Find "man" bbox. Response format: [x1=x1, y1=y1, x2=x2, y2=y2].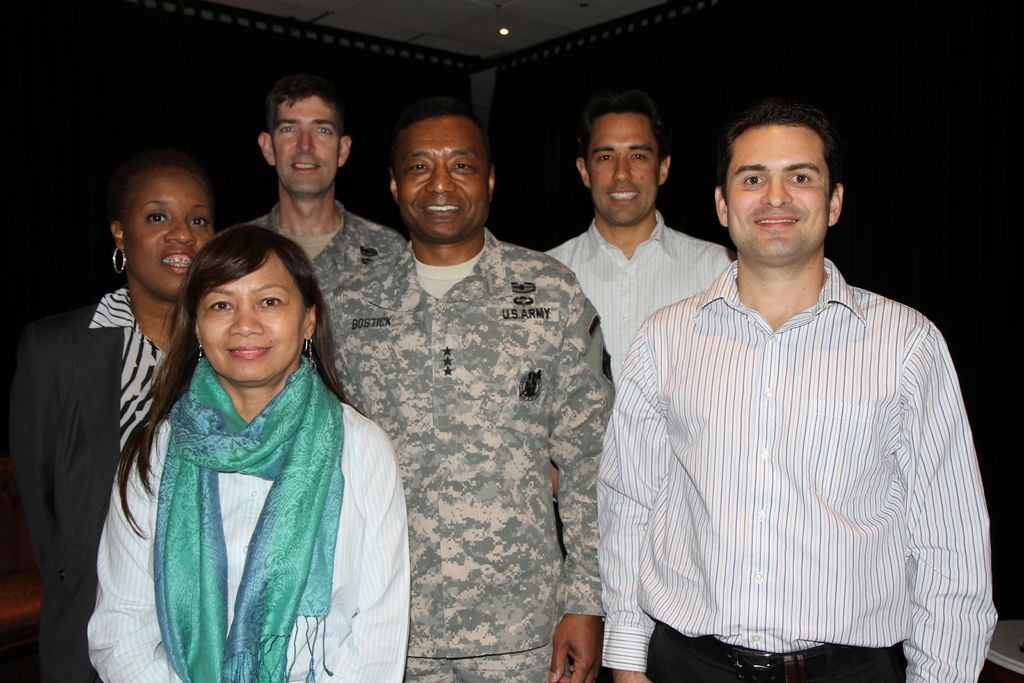
[x1=540, y1=99, x2=736, y2=358].
